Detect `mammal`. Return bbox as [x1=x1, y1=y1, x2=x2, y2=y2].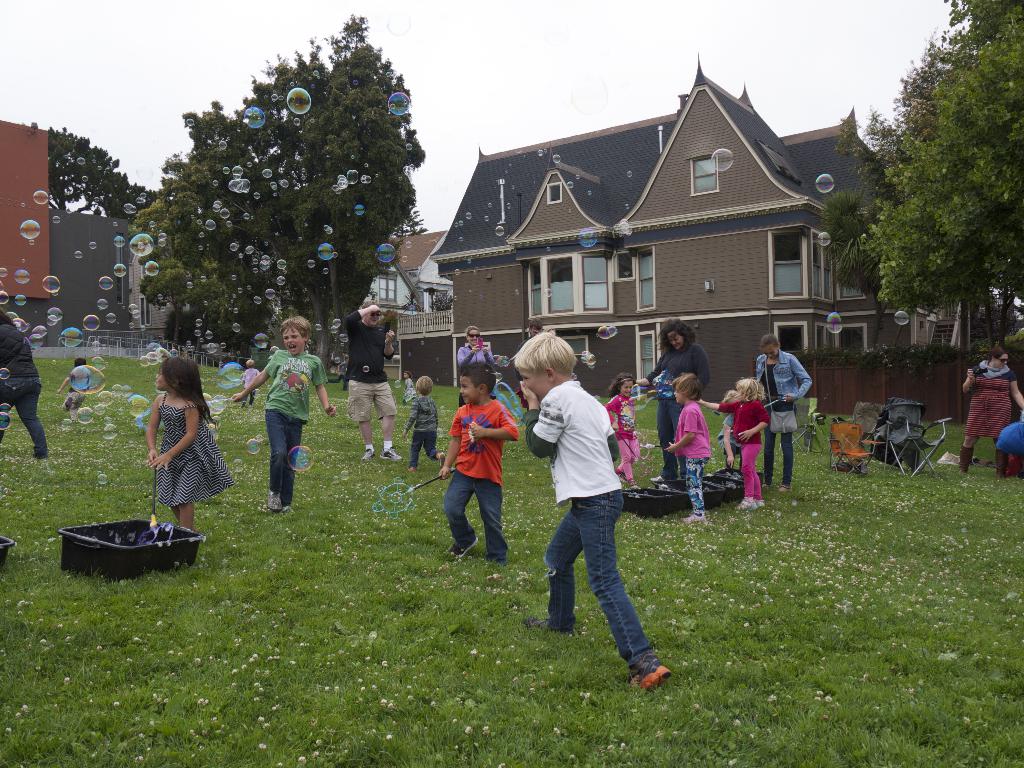
[x1=506, y1=325, x2=675, y2=701].
